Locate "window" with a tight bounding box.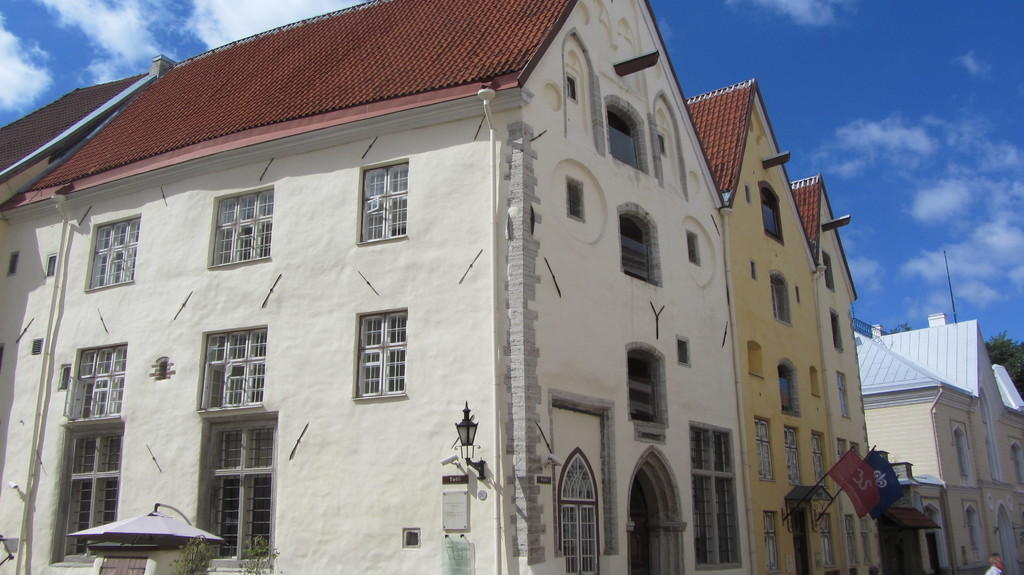
Rect(688, 232, 701, 269).
